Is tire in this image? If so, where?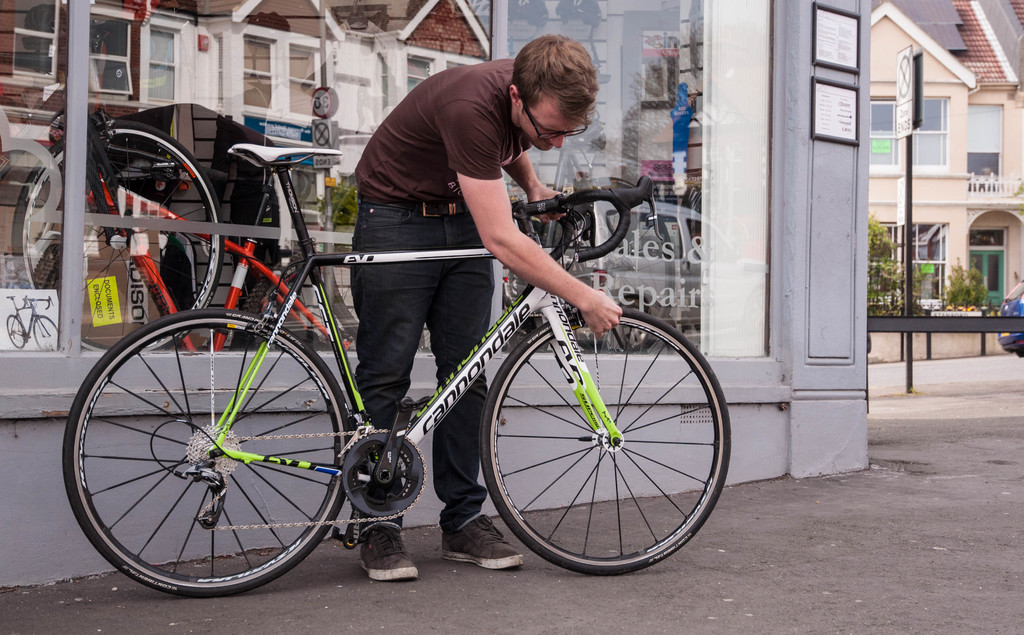
Yes, at select_region(29, 314, 58, 353).
